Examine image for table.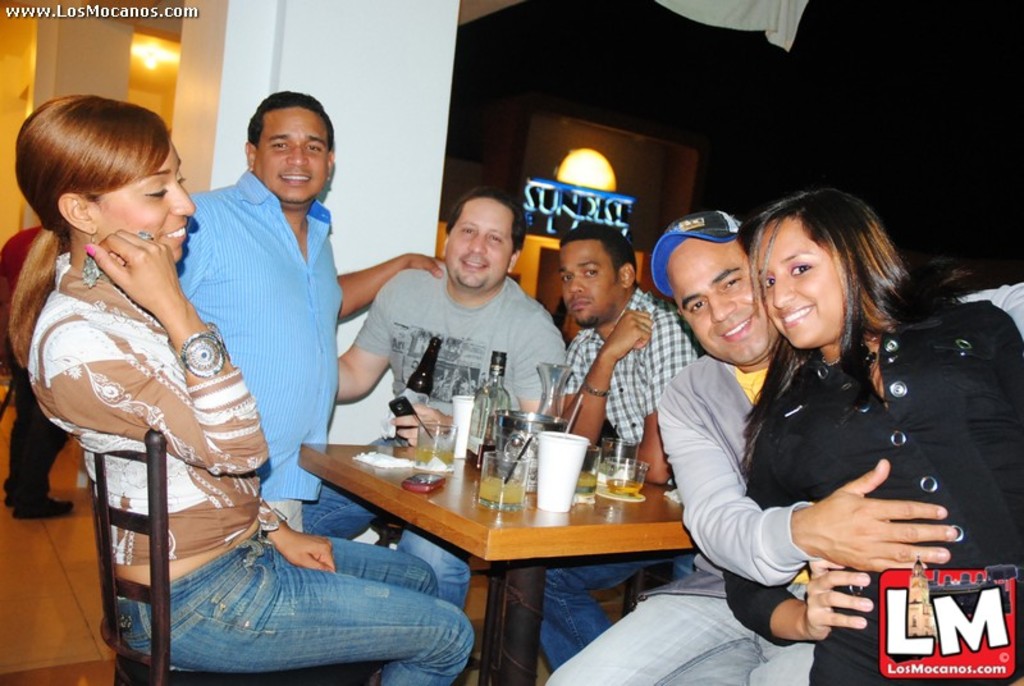
Examination result: [left=306, top=410, right=719, bottom=663].
